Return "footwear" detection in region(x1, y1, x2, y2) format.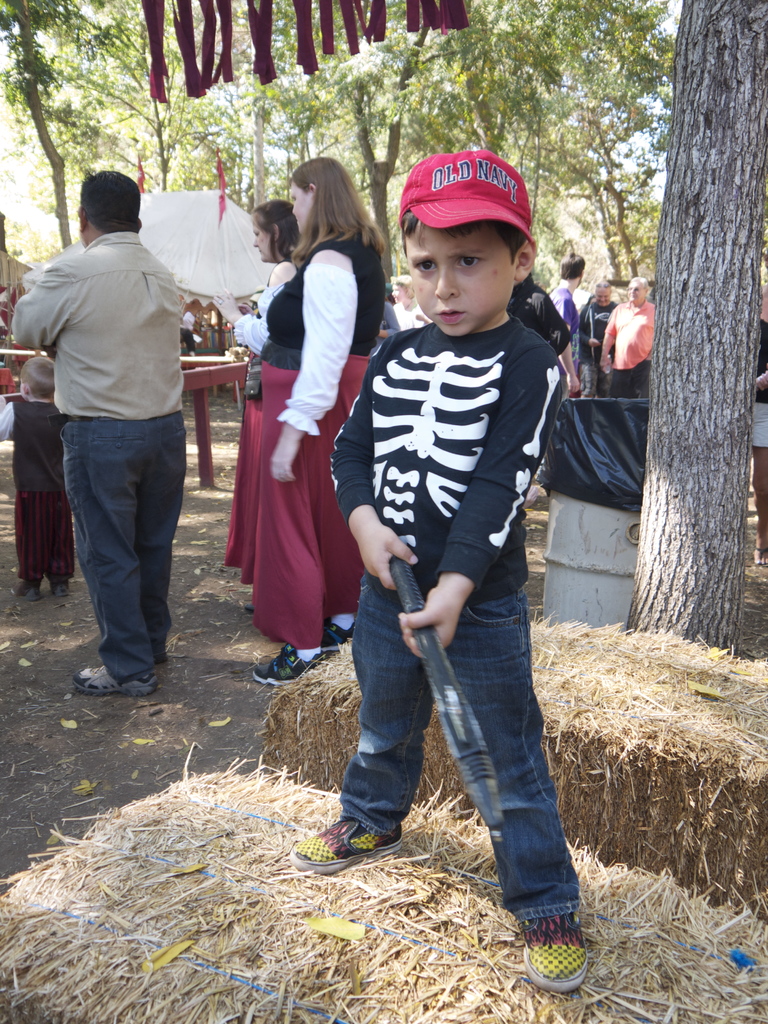
region(751, 548, 767, 568).
